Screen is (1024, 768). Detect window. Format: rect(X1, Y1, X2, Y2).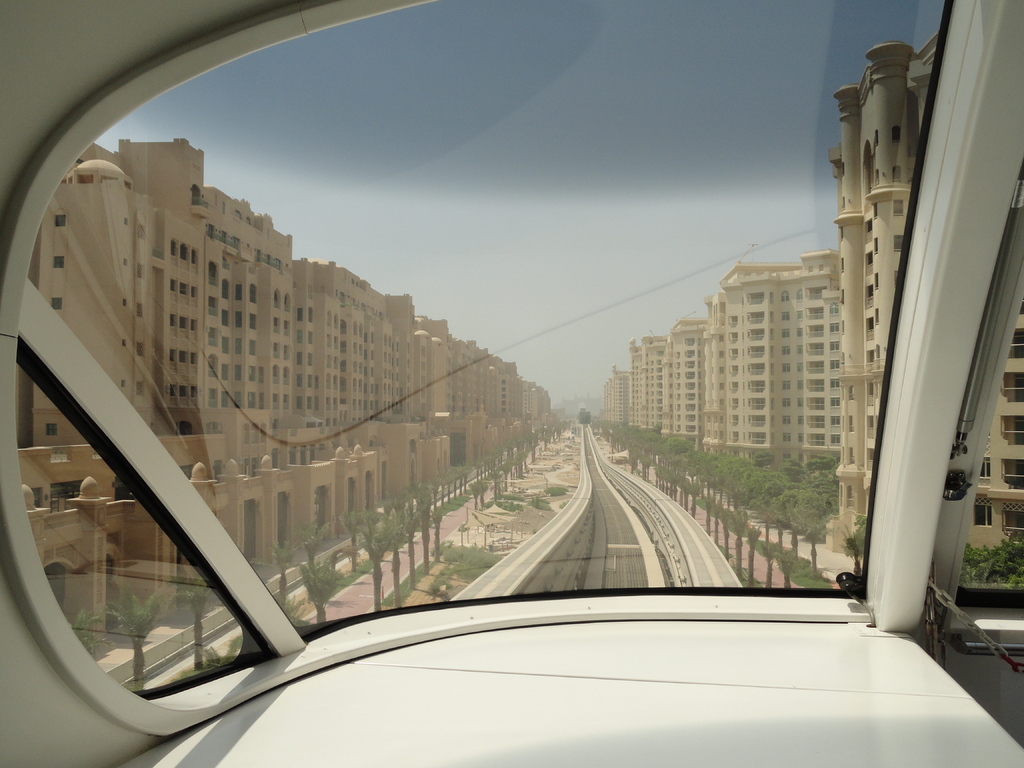
rect(830, 340, 841, 349).
